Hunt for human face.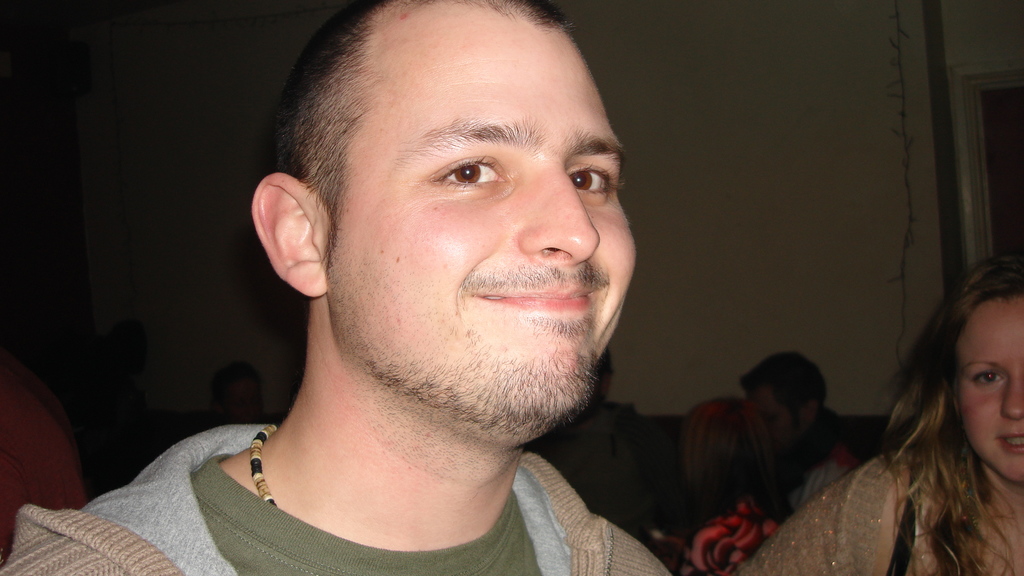
Hunted down at x1=755 y1=395 x2=798 y2=446.
